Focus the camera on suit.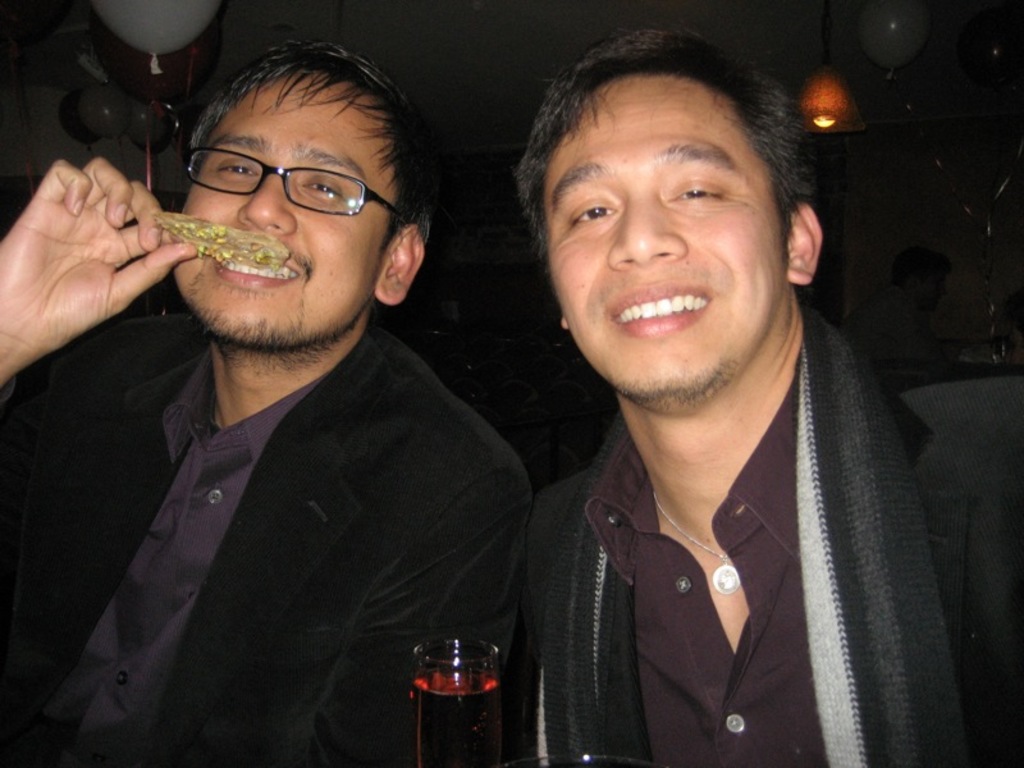
Focus region: (14, 174, 538, 744).
